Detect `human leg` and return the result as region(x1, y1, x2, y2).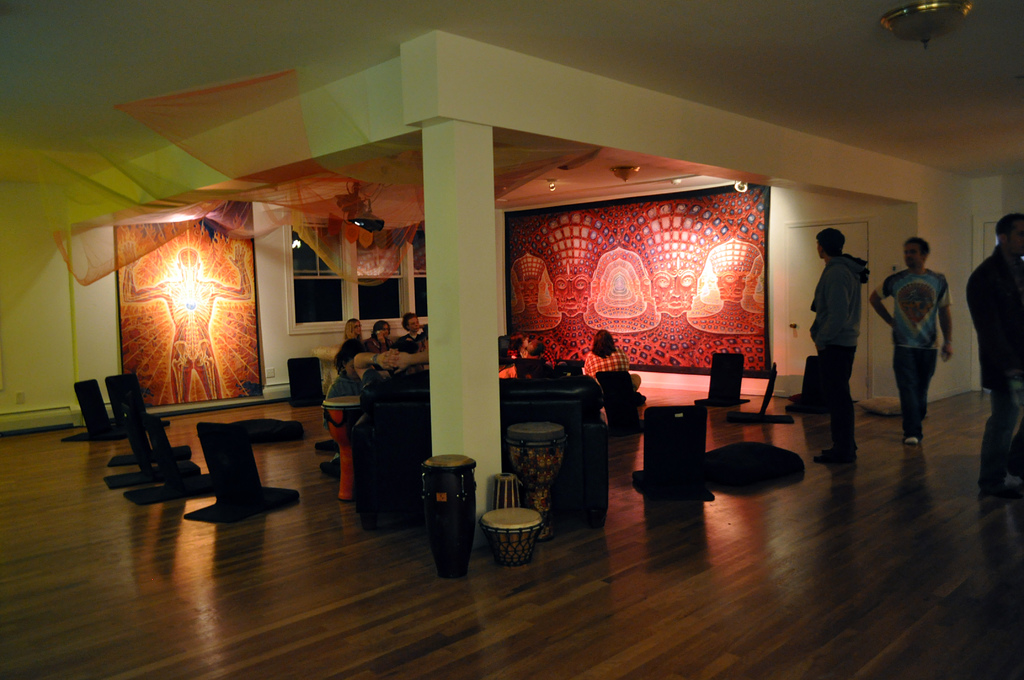
region(887, 342, 938, 444).
